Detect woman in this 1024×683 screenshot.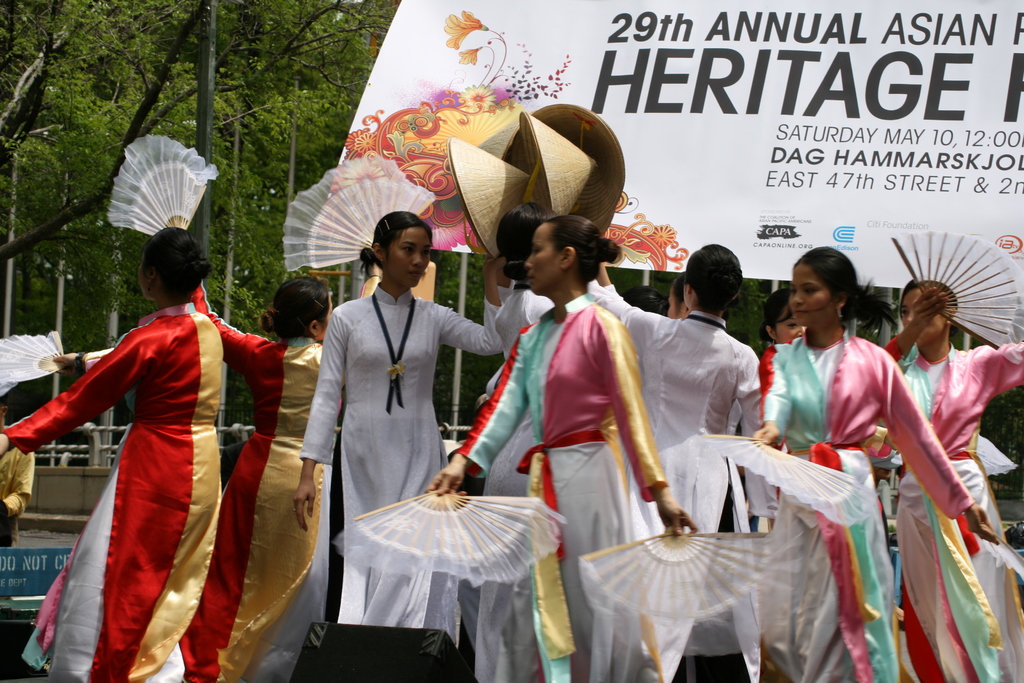
Detection: bbox(760, 285, 819, 541).
